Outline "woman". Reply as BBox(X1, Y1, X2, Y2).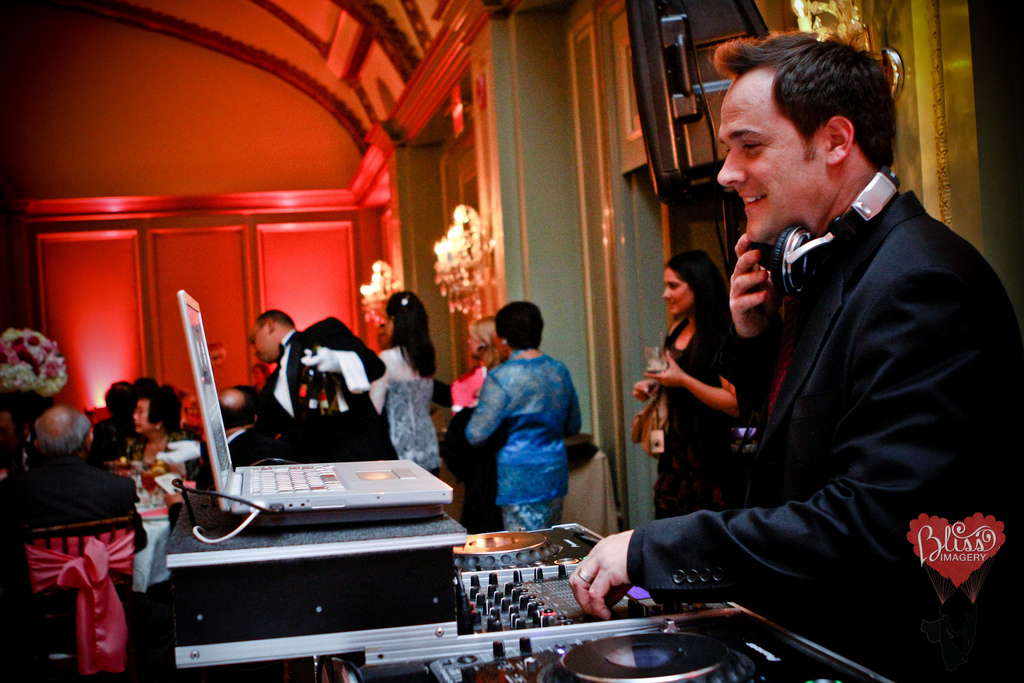
BBox(364, 288, 440, 480).
